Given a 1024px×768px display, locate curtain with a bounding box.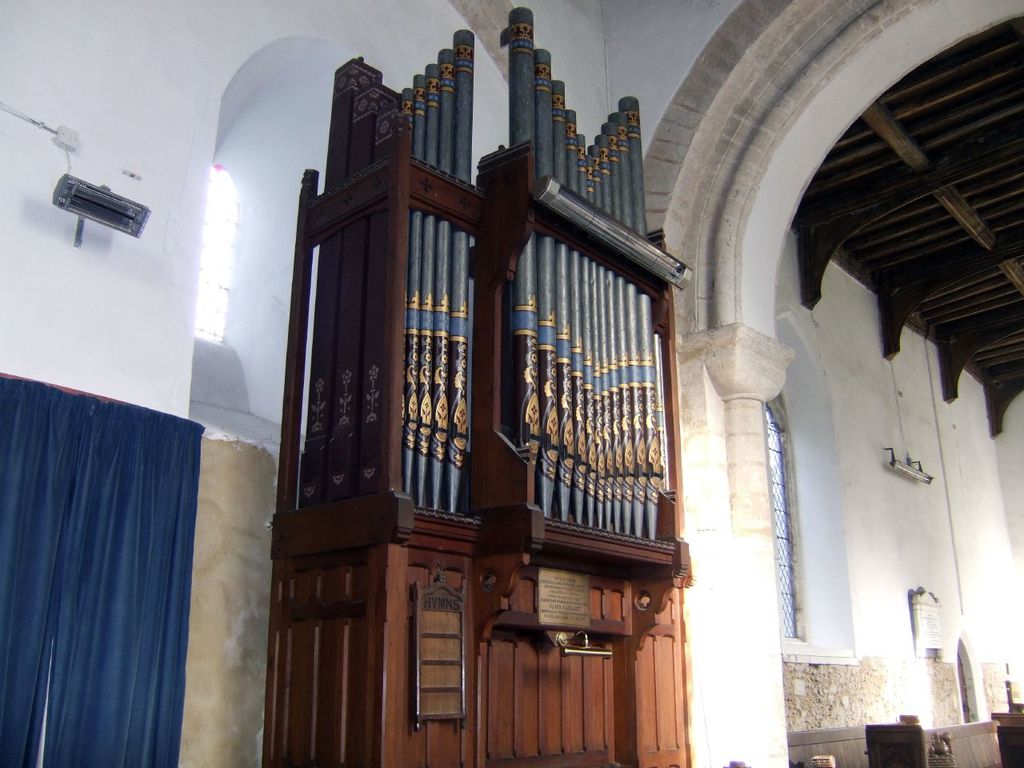
Located: [x1=0, y1=367, x2=206, y2=767].
